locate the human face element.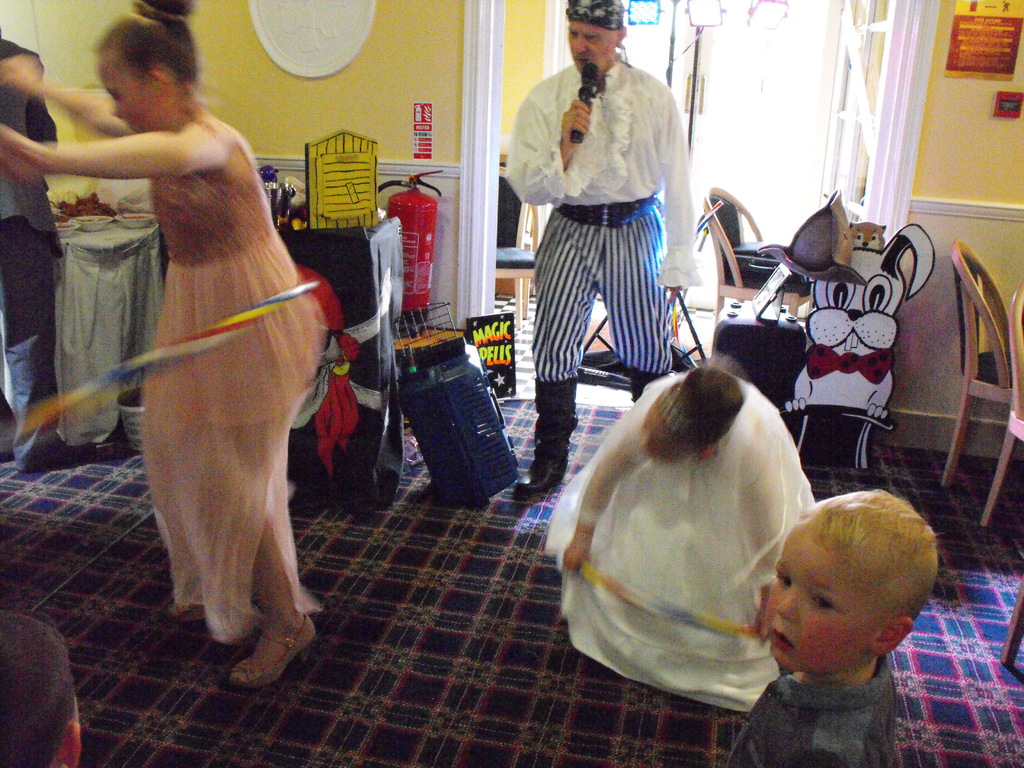
Element bbox: <region>769, 523, 870, 660</region>.
